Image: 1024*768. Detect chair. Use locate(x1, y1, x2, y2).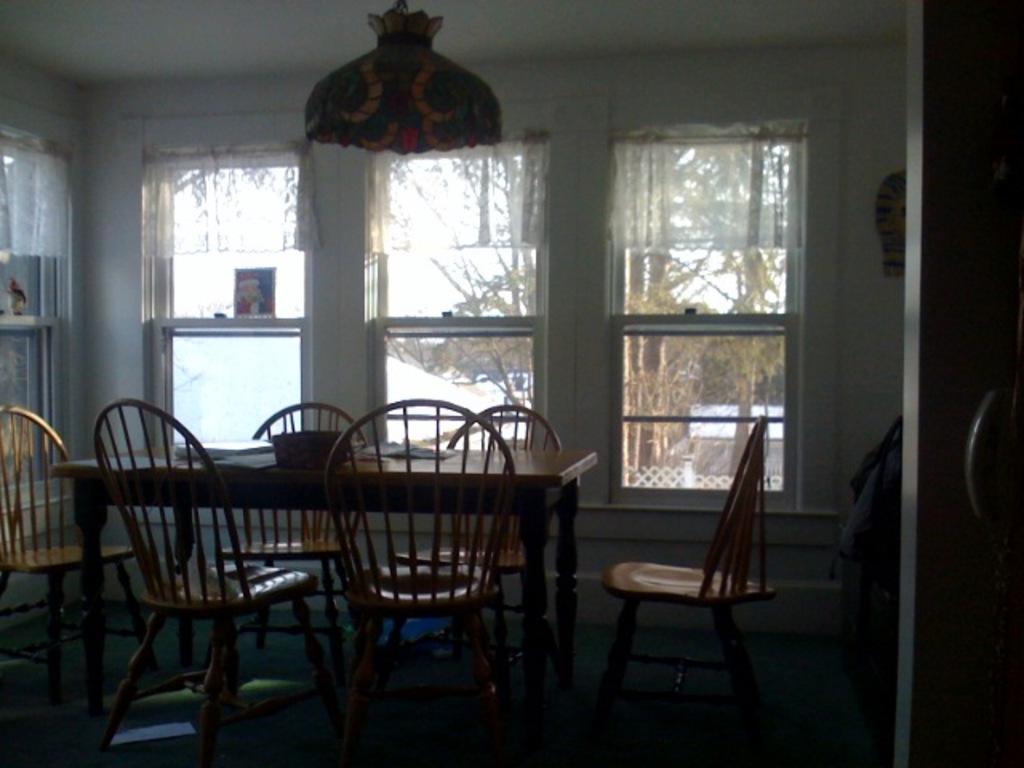
locate(104, 398, 342, 739).
